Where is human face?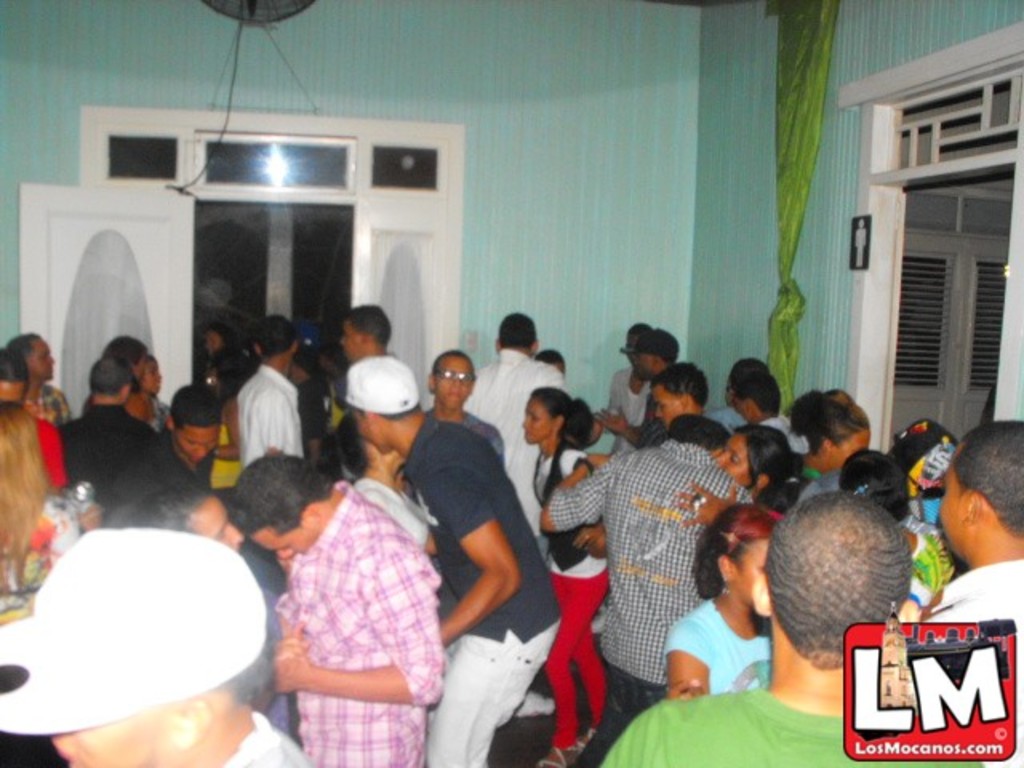
x1=435 y1=355 x2=475 y2=410.
